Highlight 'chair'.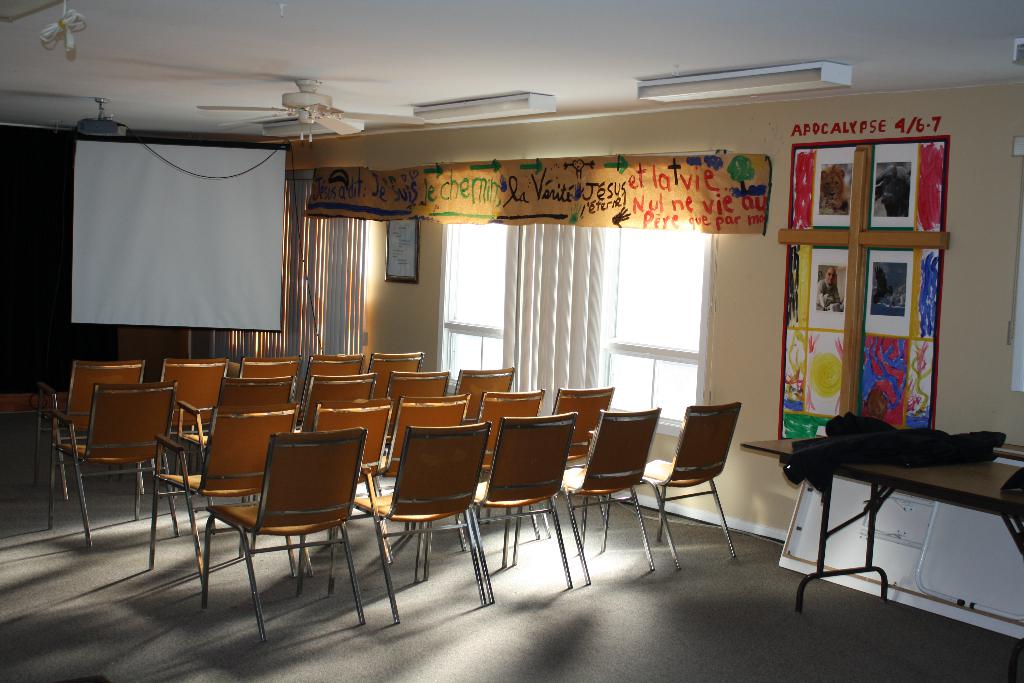
Highlighted region: rect(422, 409, 574, 598).
